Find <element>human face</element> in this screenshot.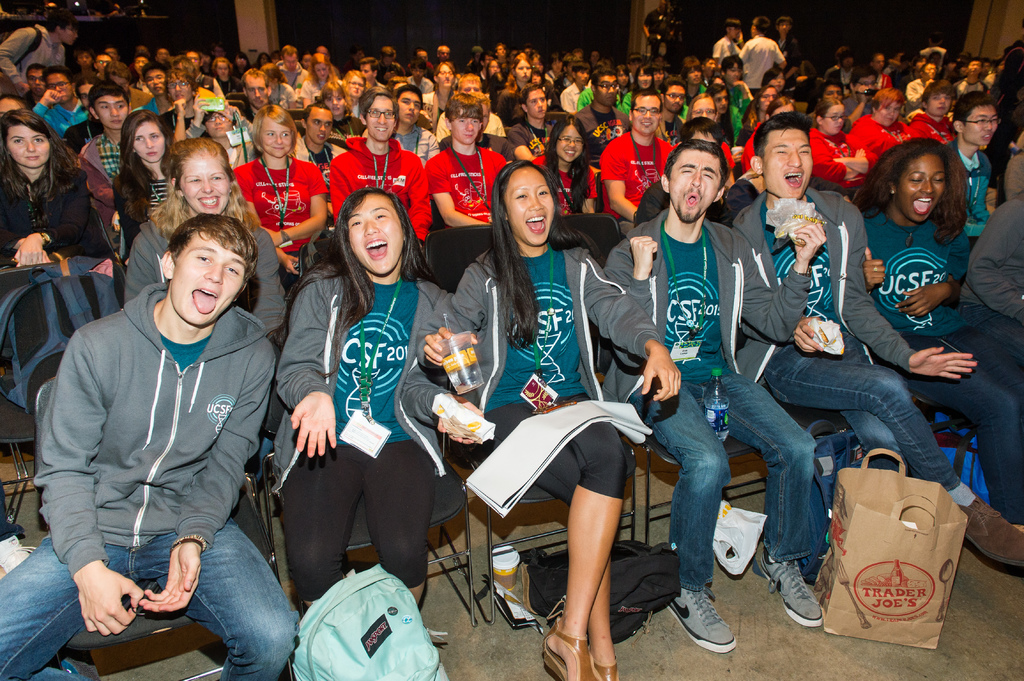
The bounding box for <element>human face</element> is region(205, 111, 229, 139).
